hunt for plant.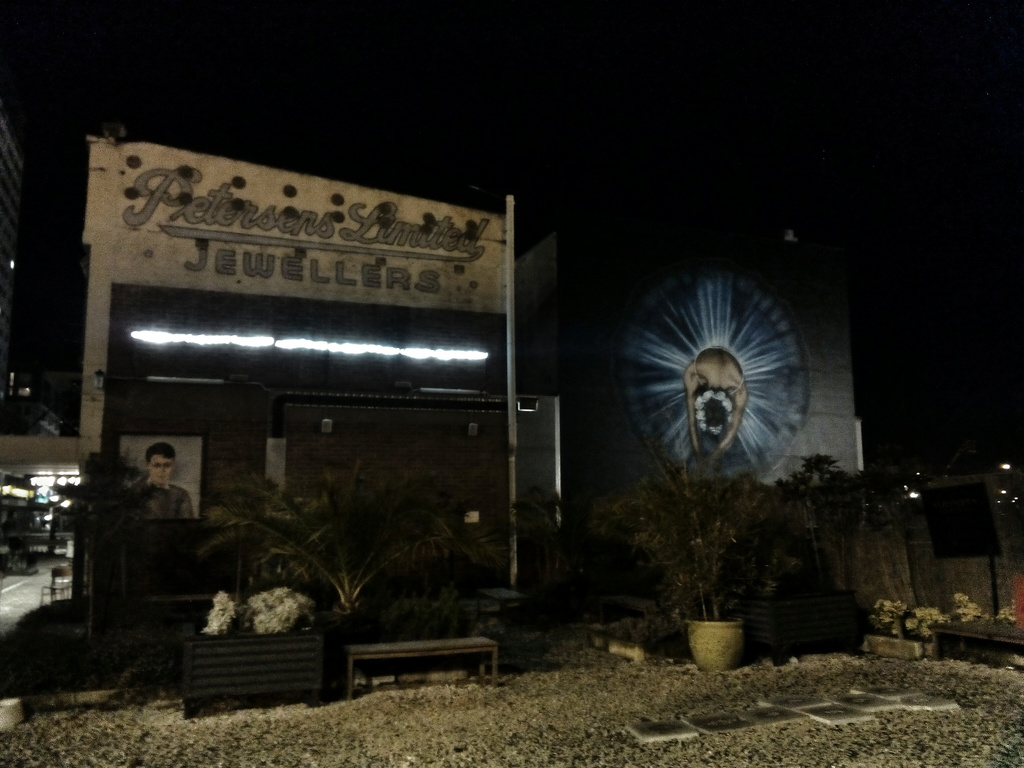
Hunted down at (999, 598, 1019, 623).
